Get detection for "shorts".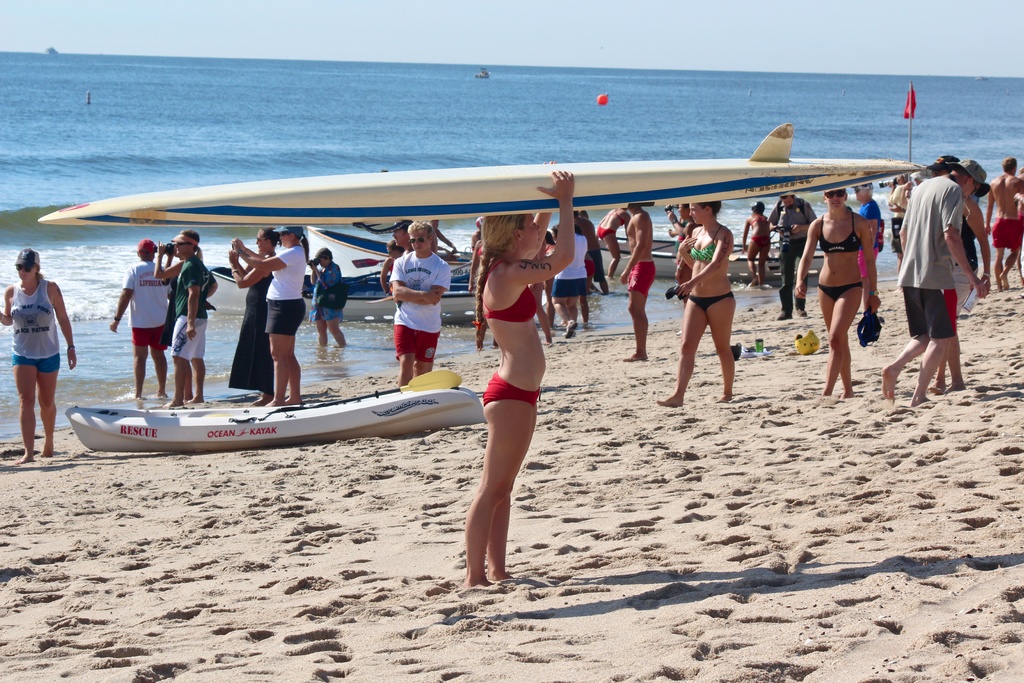
Detection: (554,276,586,299).
